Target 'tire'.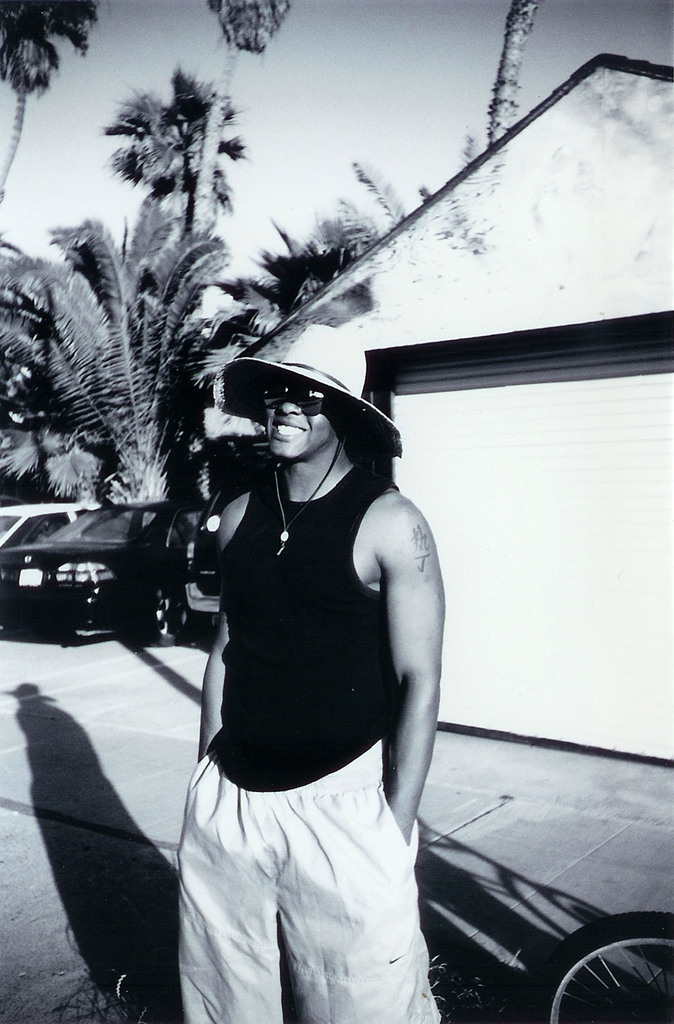
Target region: locate(557, 916, 669, 1022).
